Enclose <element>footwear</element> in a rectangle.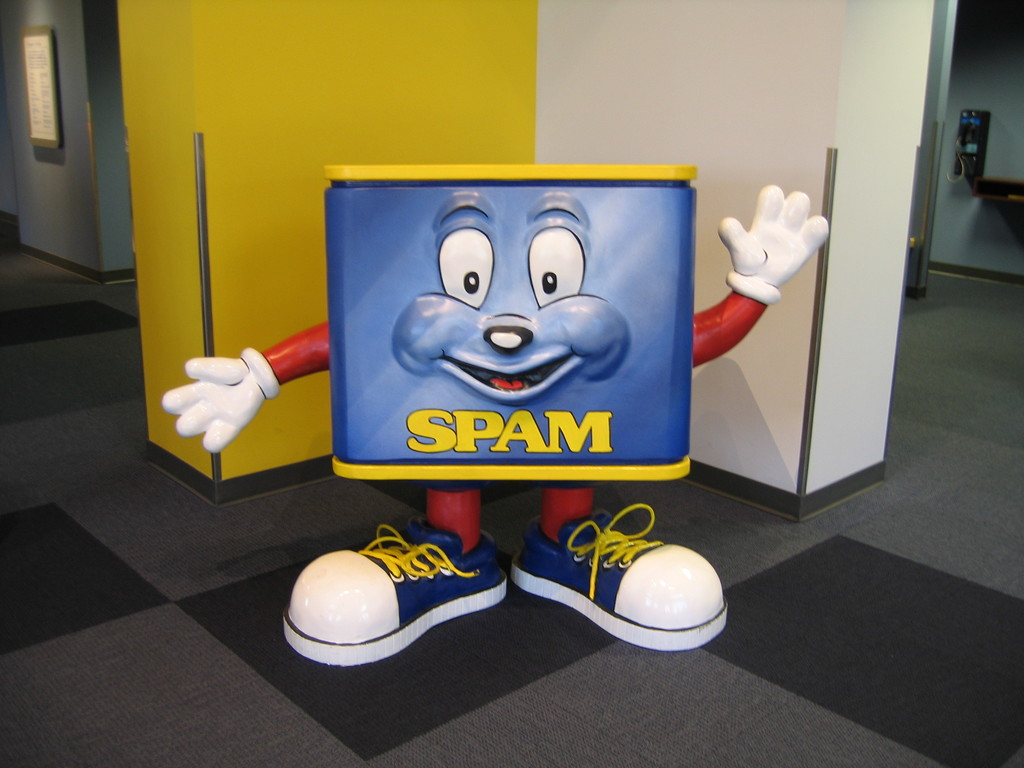
<bbox>288, 528, 495, 661</bbox>.
